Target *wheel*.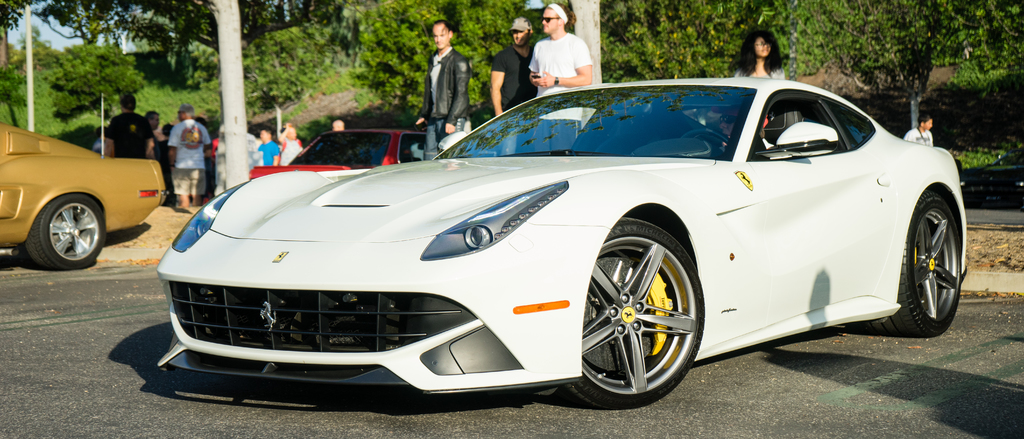
Target region: Rect(907, 194, 961, 331).
